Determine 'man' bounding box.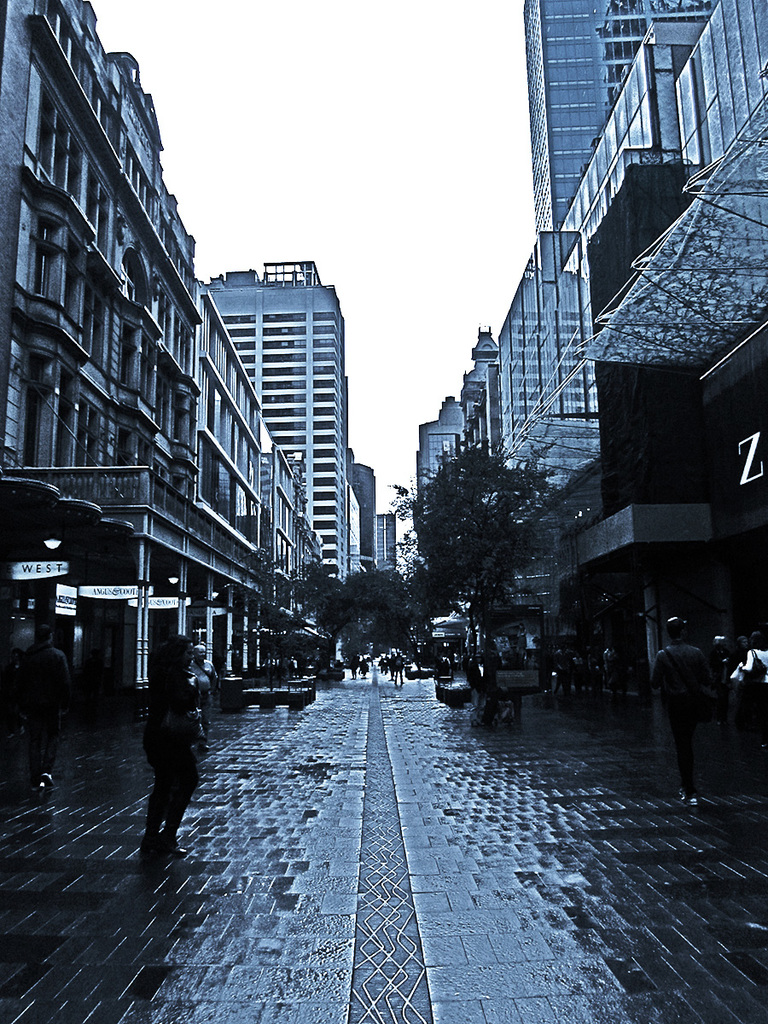
Determined: pyautogui.locateOnScreen(20, 617, 72, 790).
